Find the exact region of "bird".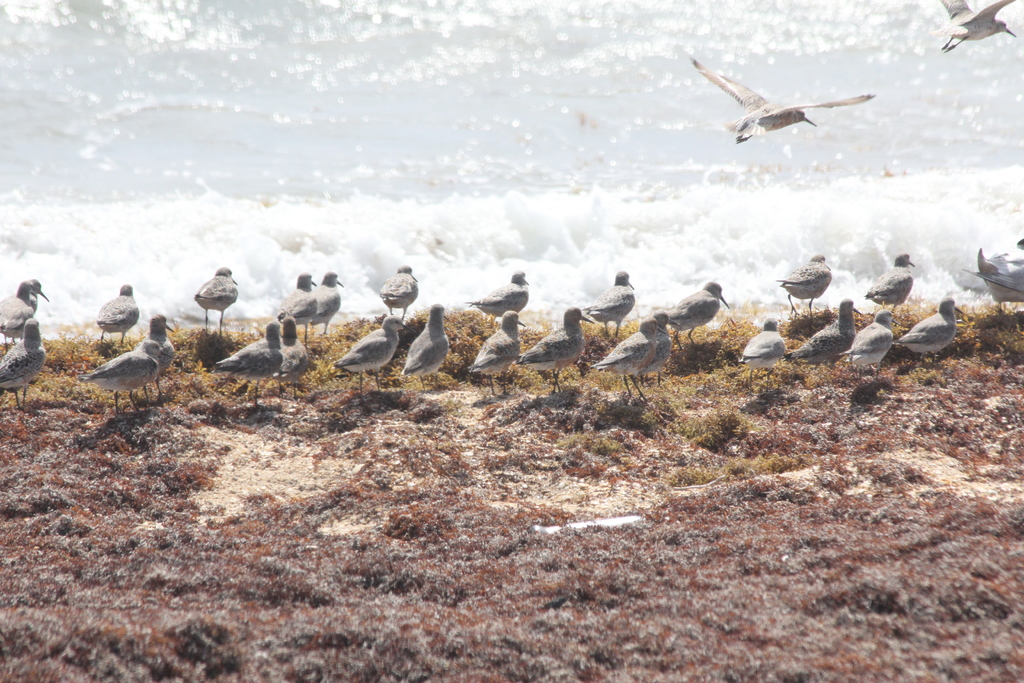
Exact region: bbox=(136, 309, 175, 403).
